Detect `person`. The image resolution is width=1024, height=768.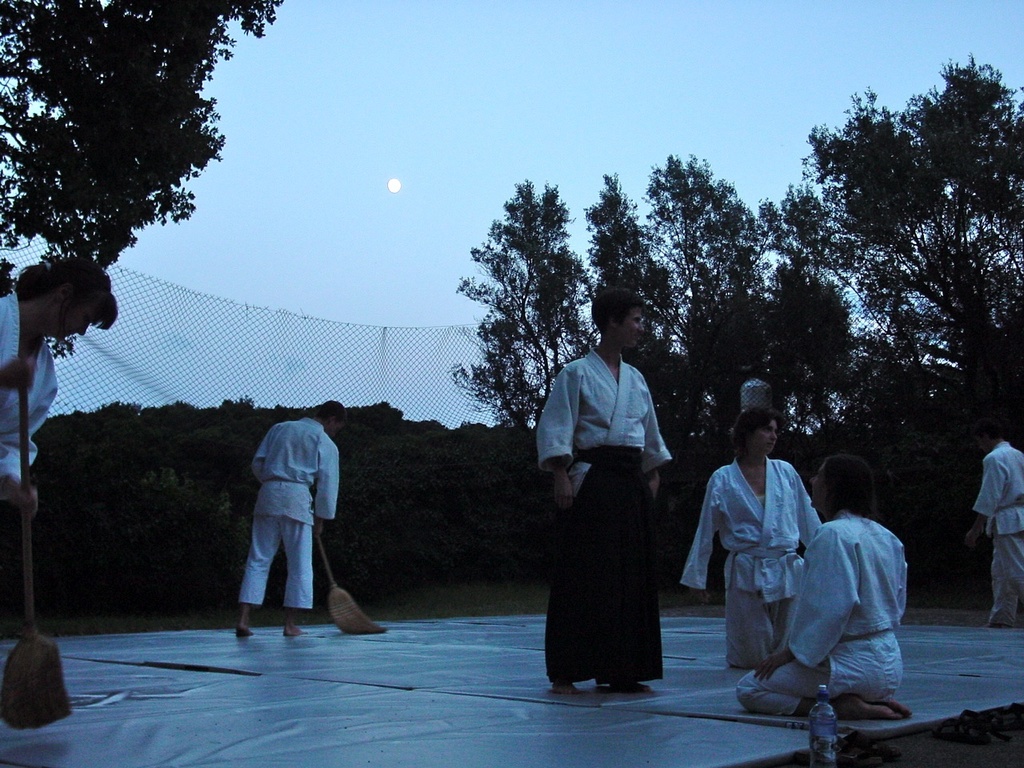
detection(0, 254, 122, 534).
